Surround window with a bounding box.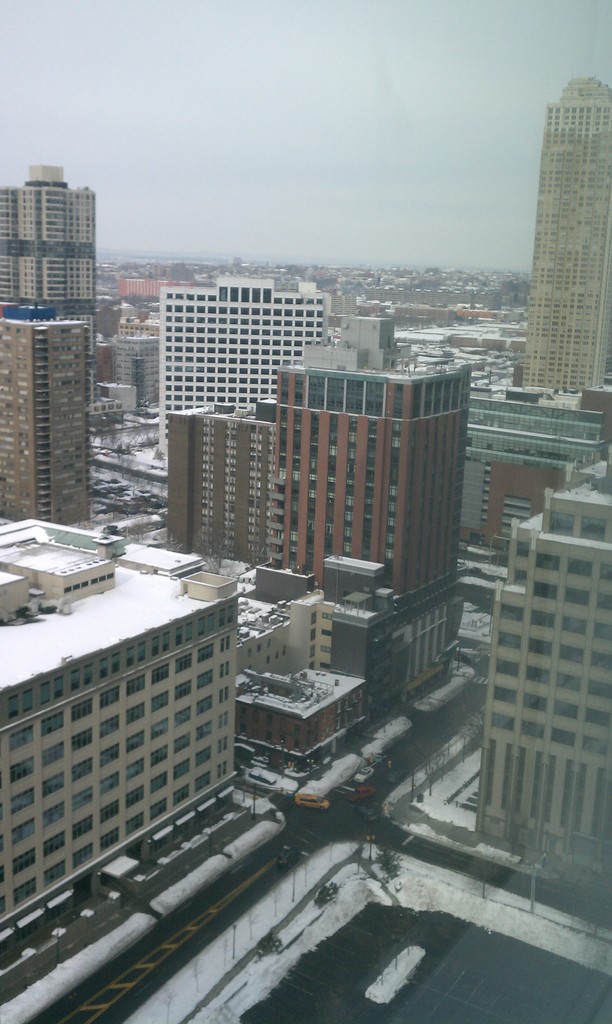
(left=151, top=825, right=170, bottom=851).
